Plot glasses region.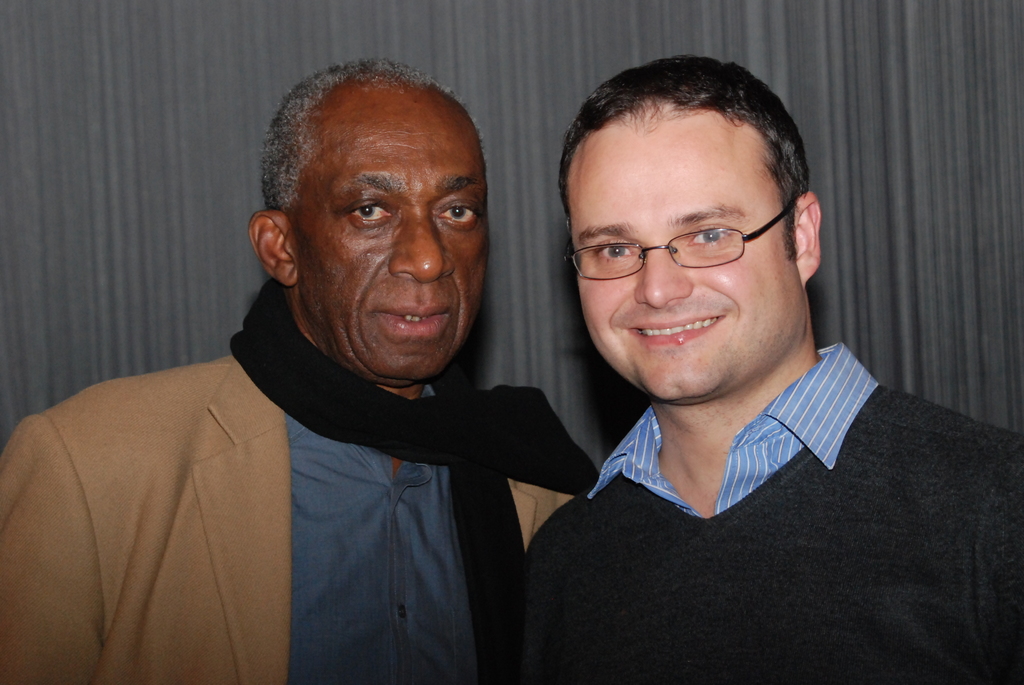
Plotted at pyautogui.locateOnScreen(571, 201, 808, 276).
